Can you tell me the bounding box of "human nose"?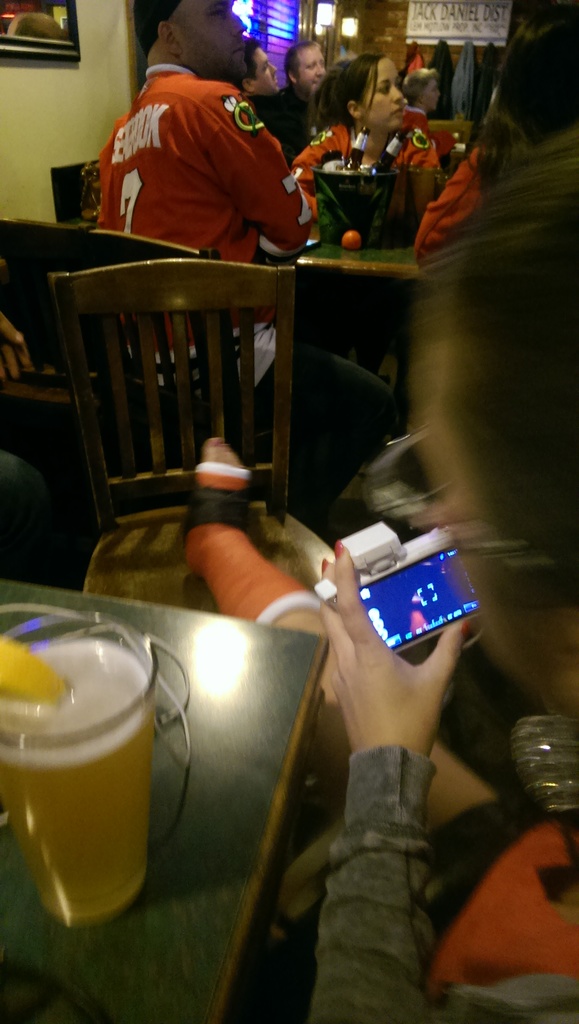
<region>391, 85, 404, 101</region>.
